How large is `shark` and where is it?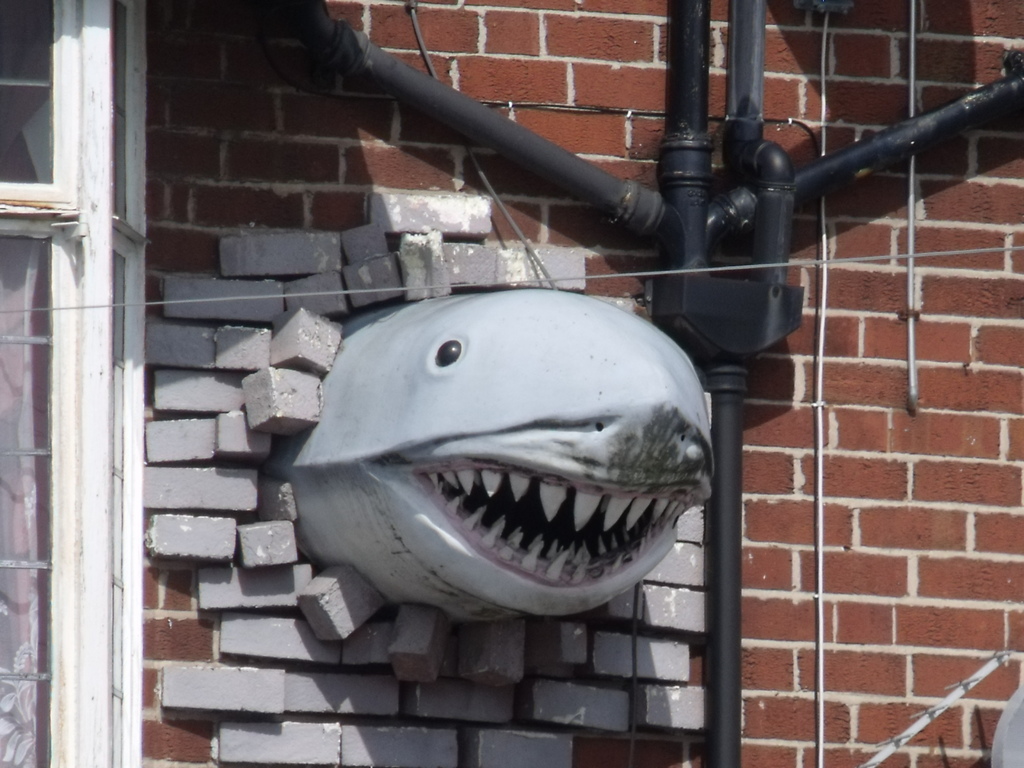
Bounding box: 271/253/753/637.
